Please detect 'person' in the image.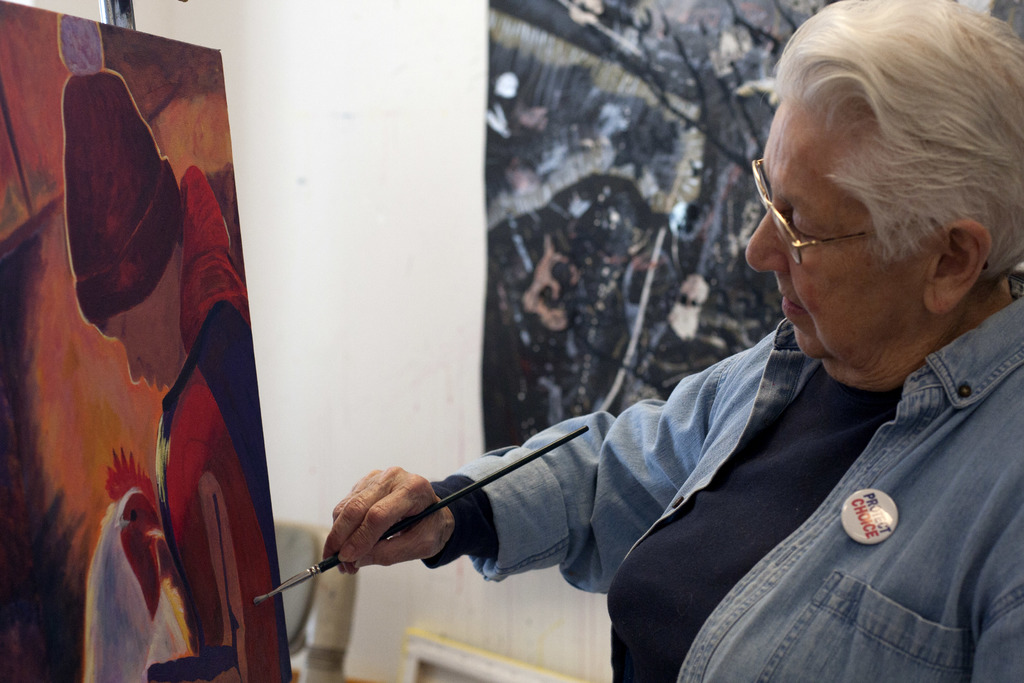
box=[319, 0, 1023, 682].
